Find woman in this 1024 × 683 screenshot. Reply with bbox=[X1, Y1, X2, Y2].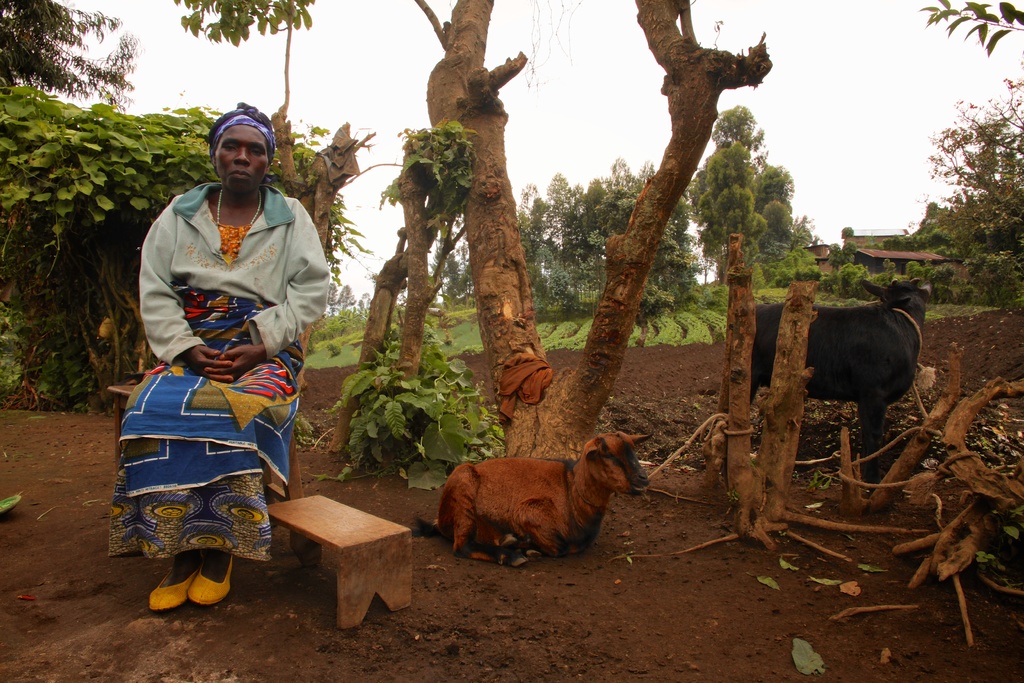
bbox=[114, 106, 336, 623].
